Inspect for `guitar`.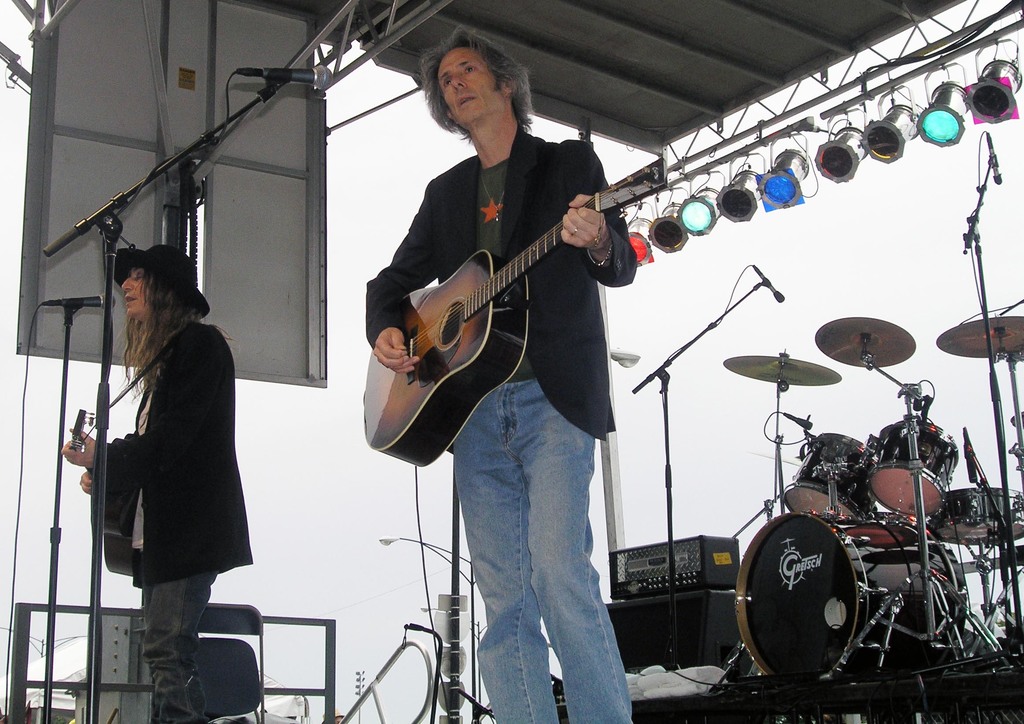
Inspection: [left=63, top=406, right=140, bottom=582].
